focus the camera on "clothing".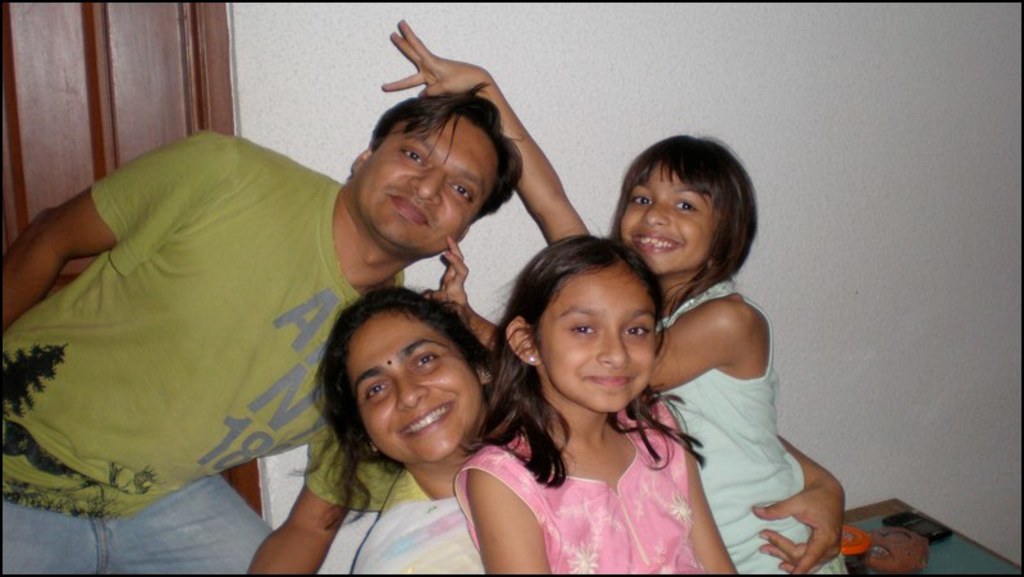
Focus region: bbox(452, 406, 709, 576).
